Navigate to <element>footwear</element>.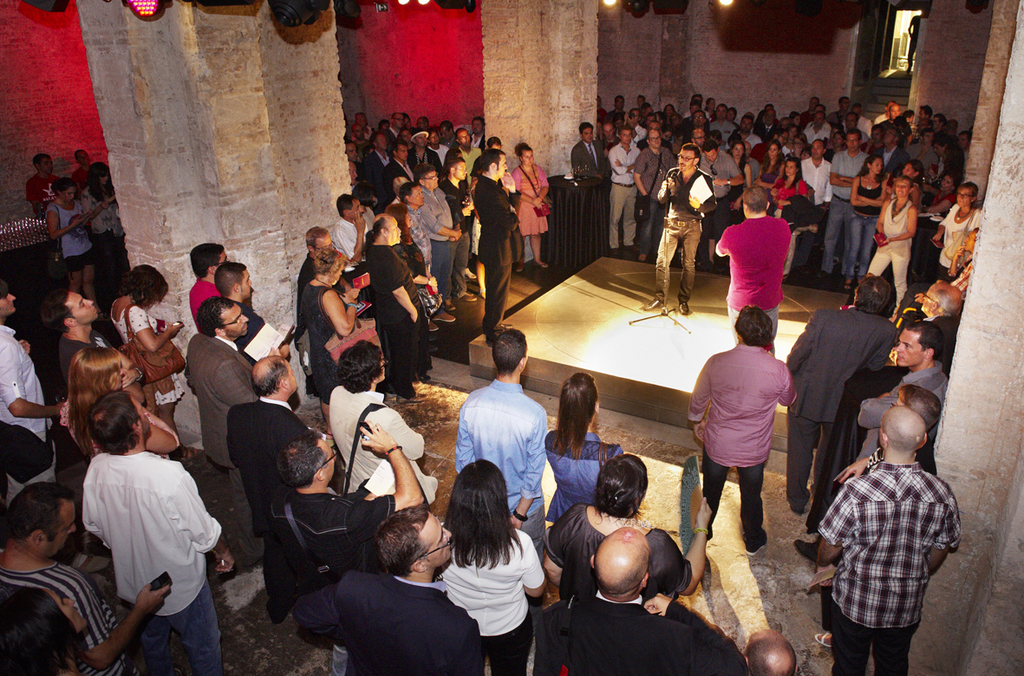
Navigation target: (x1=642, y1=253, x2=645, y2=263).
